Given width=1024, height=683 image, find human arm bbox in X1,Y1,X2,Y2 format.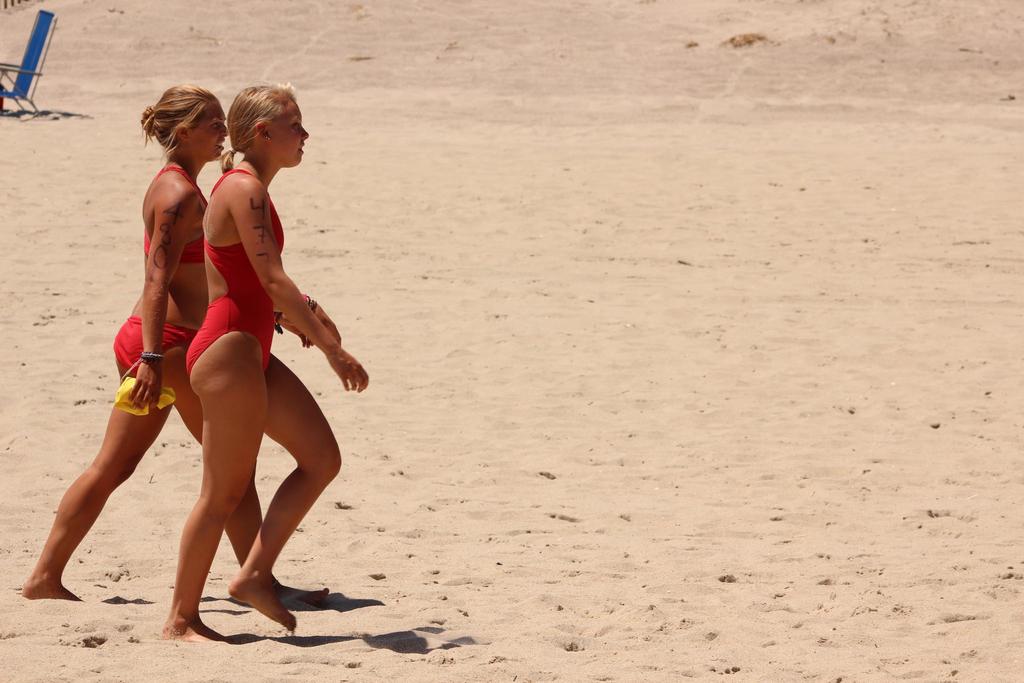
276,322,316,352.
